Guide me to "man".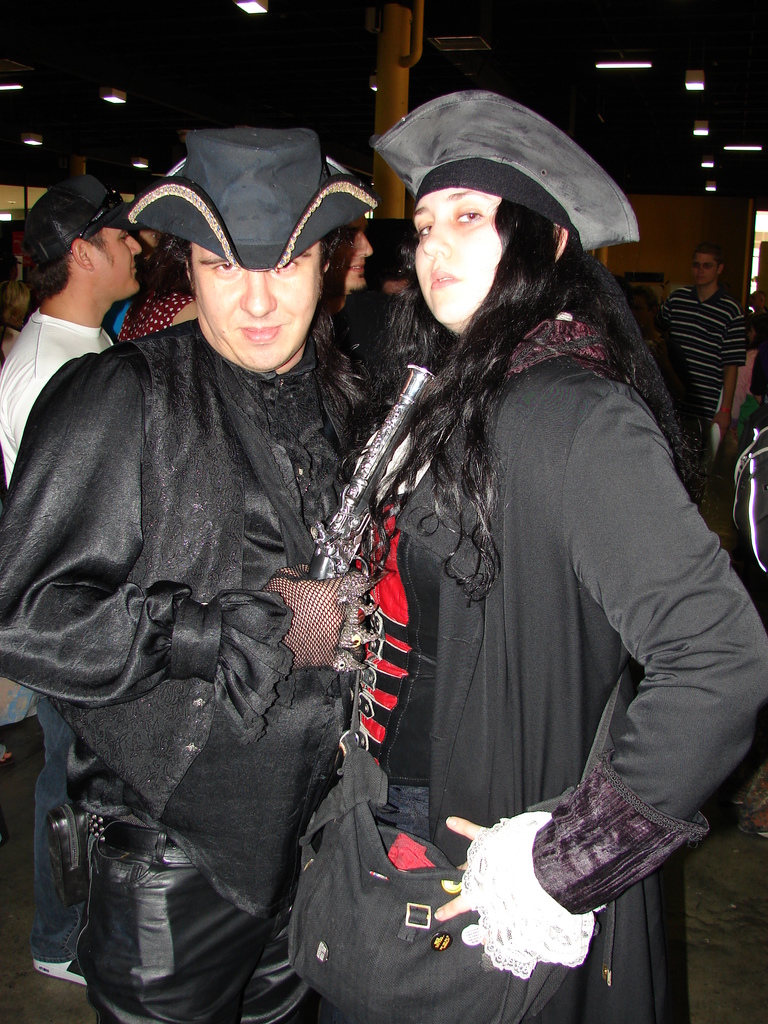
Guidance: x1=655, y1=241, x2=746, y2=449.
